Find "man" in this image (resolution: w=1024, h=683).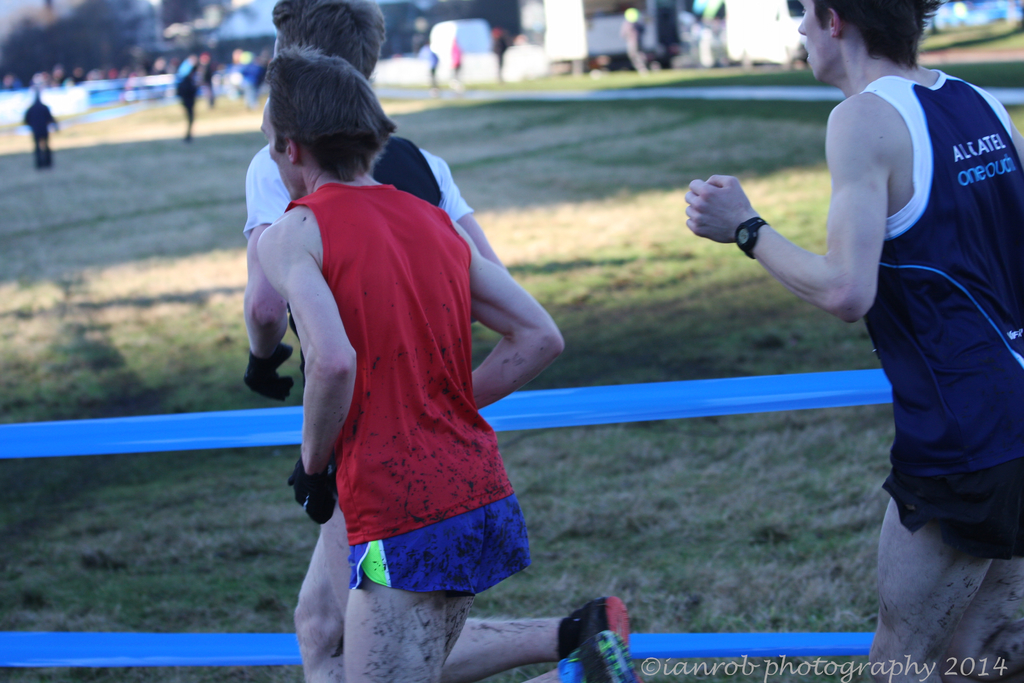
rect(258, 45, 640, 682).
